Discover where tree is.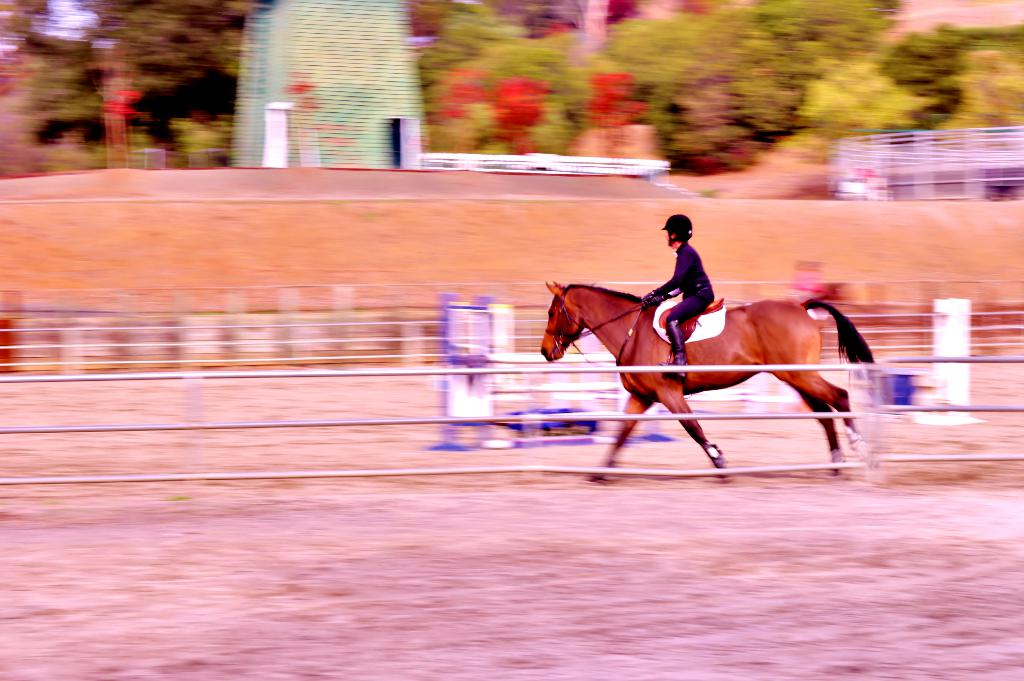
Discovered at {"x1": 774, "y1": 58, "x2": 918, "y2": 166}.
